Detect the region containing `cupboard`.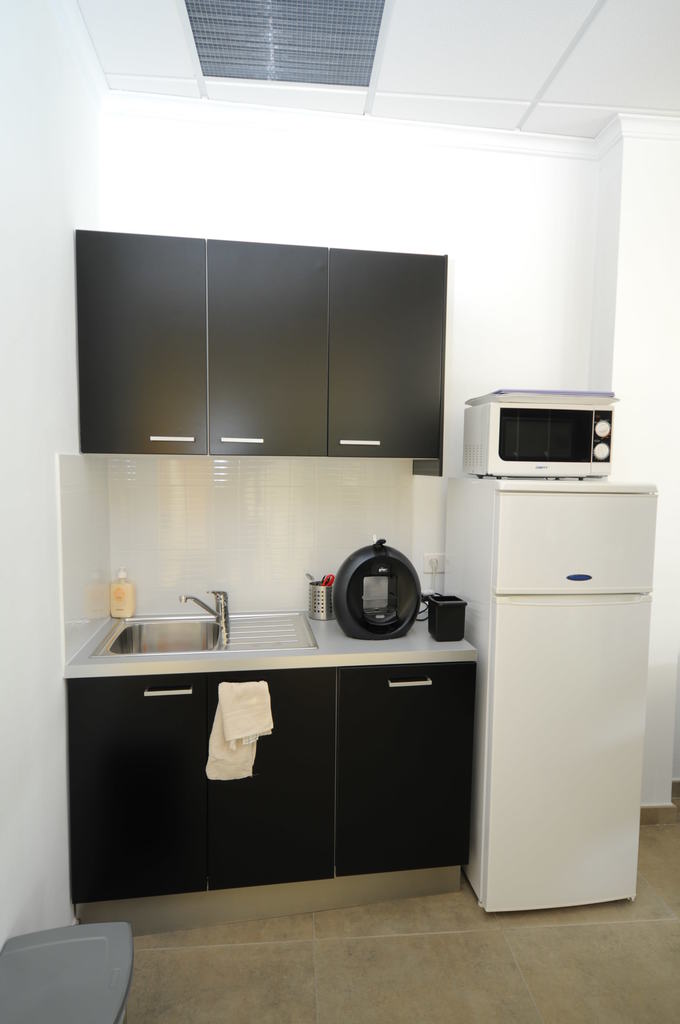
crop(70, 223, 510, 467).
